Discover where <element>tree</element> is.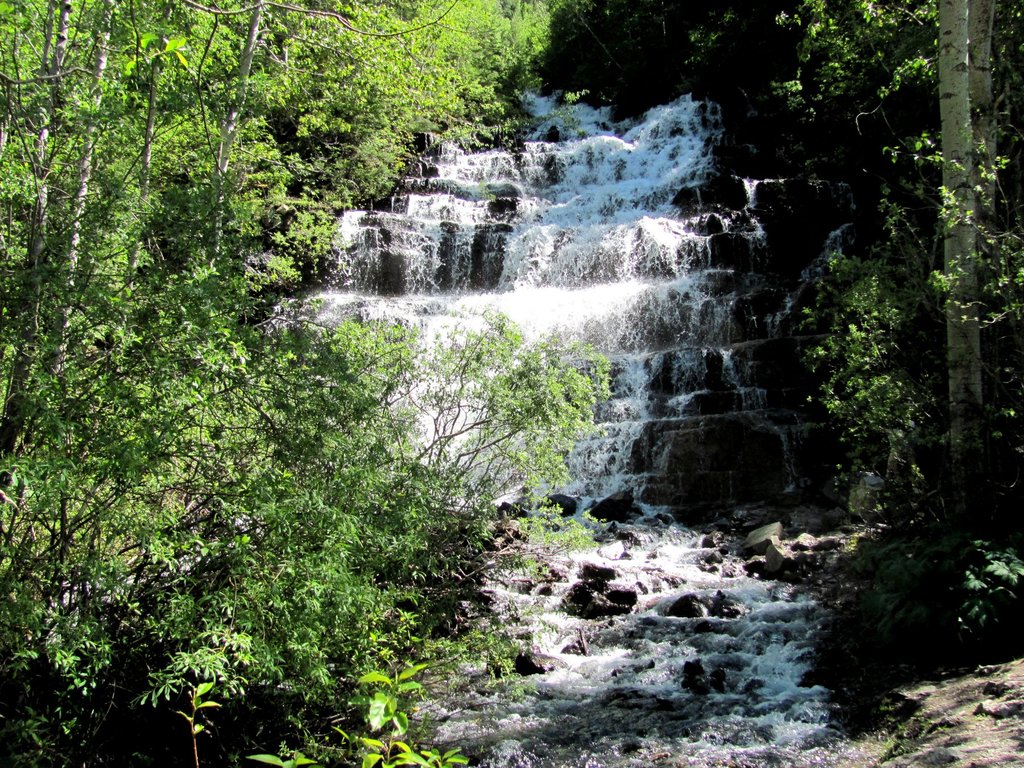
Discovered at select_region(938, 0, 988, 455).
